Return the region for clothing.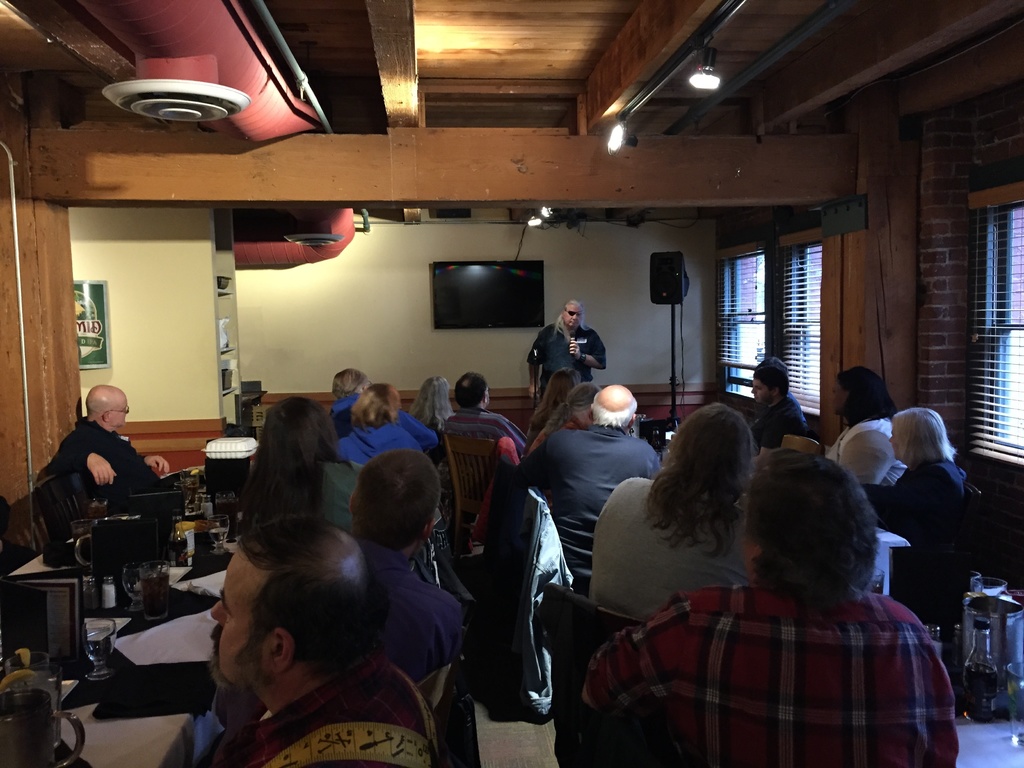
box(326, 462, 355, 520).
